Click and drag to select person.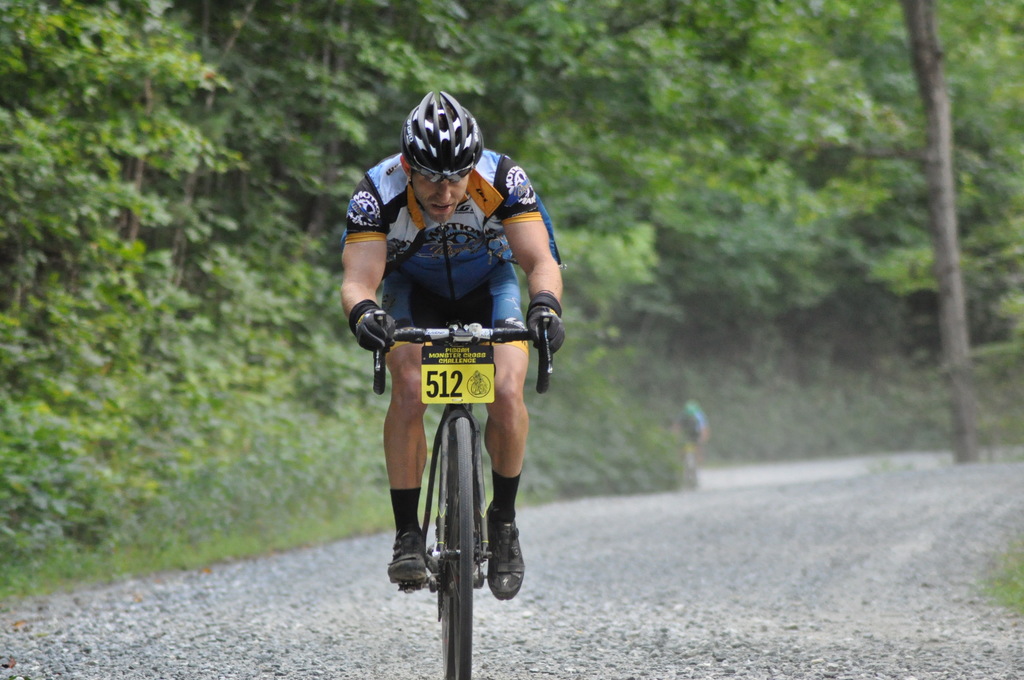
Selection: left=346, top=83, right=563, bottom=676.
